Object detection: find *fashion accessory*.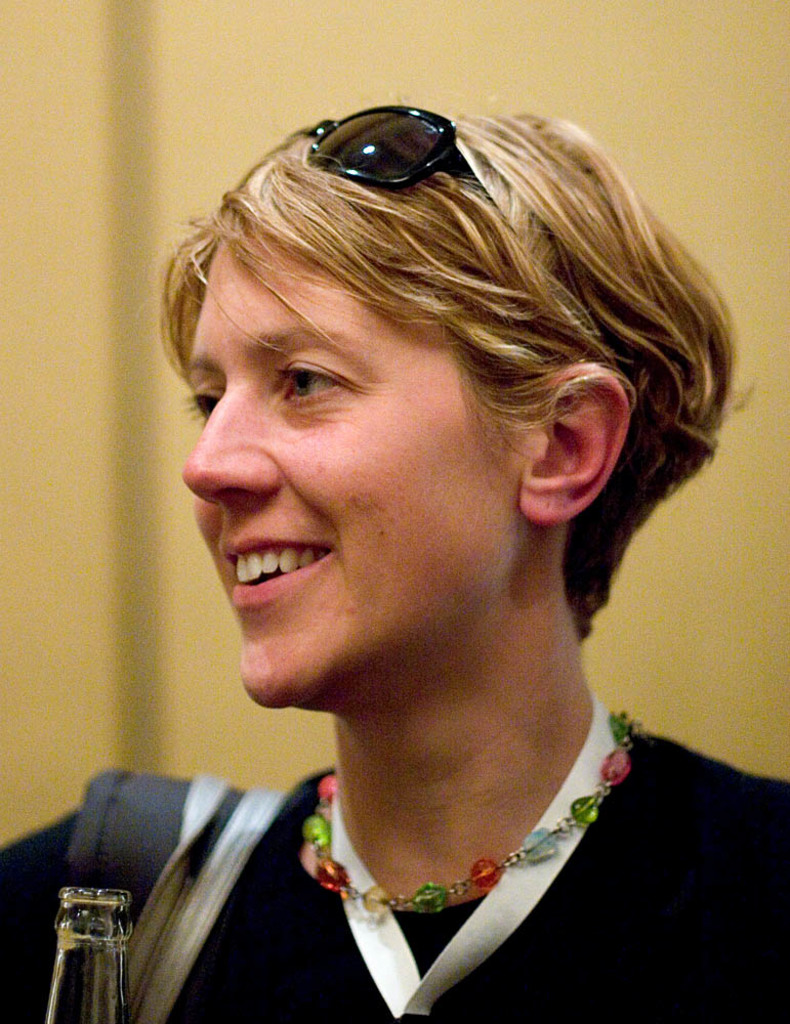
(278,98,618,332).
